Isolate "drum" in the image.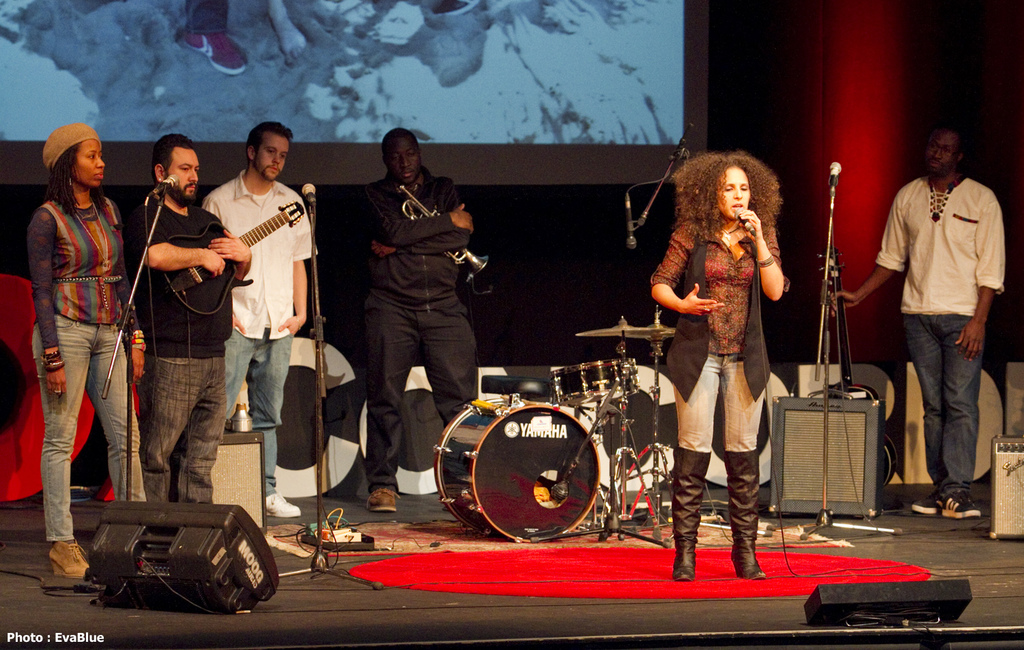
Isolated region: region(427, 387, 624, 531).
